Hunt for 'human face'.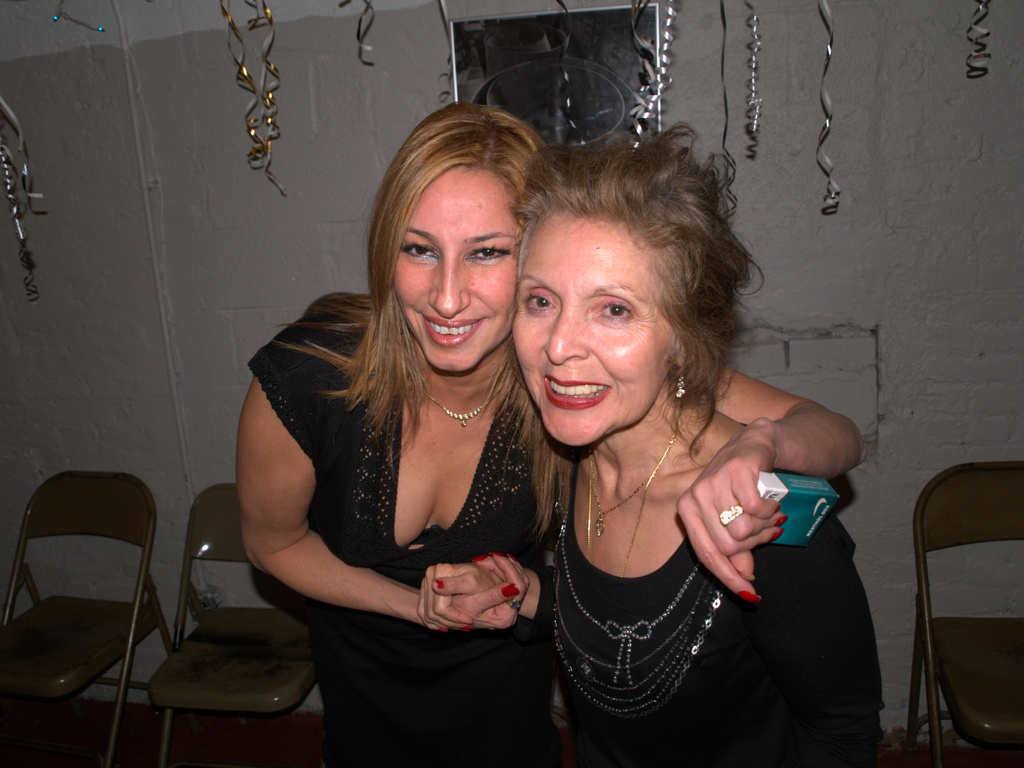
Hunted down at 512 215 665 437.
